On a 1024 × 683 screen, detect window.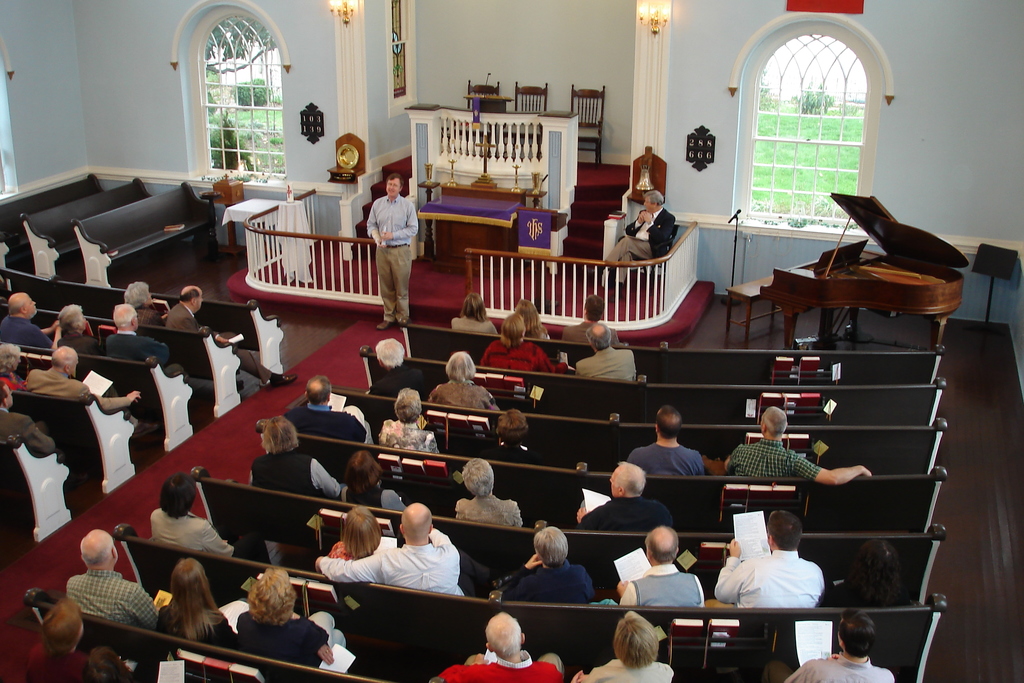
box(207, 16, 286, 180).
